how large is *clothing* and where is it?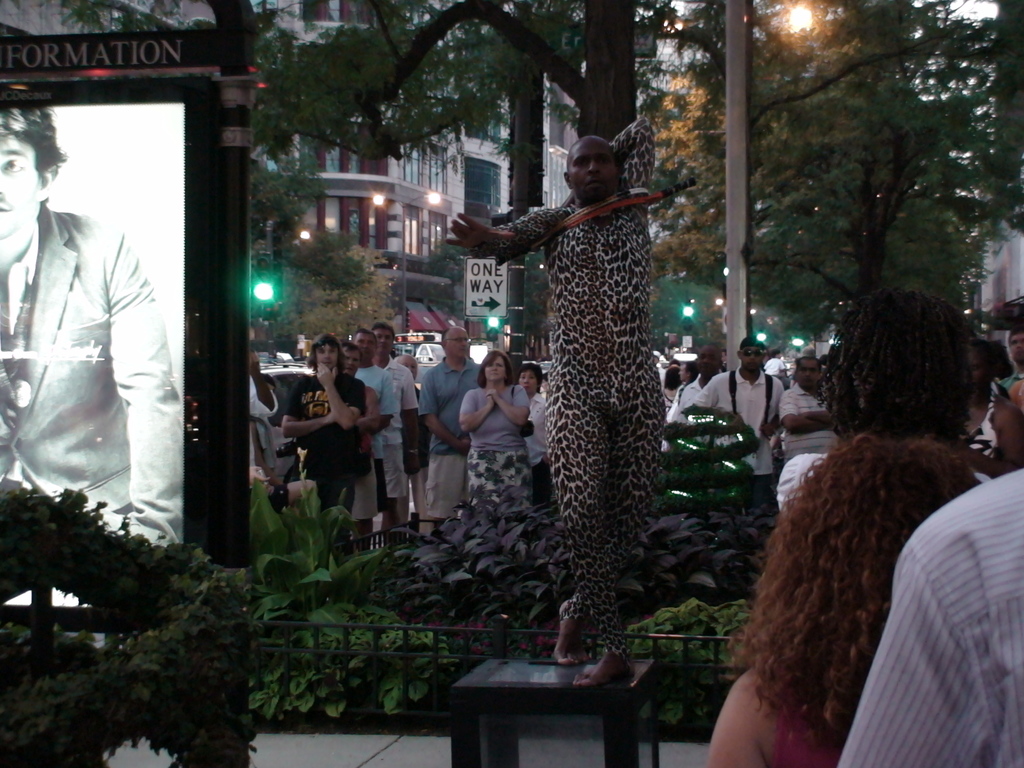
Bounding box: rect(374, 362, 413, 478).
